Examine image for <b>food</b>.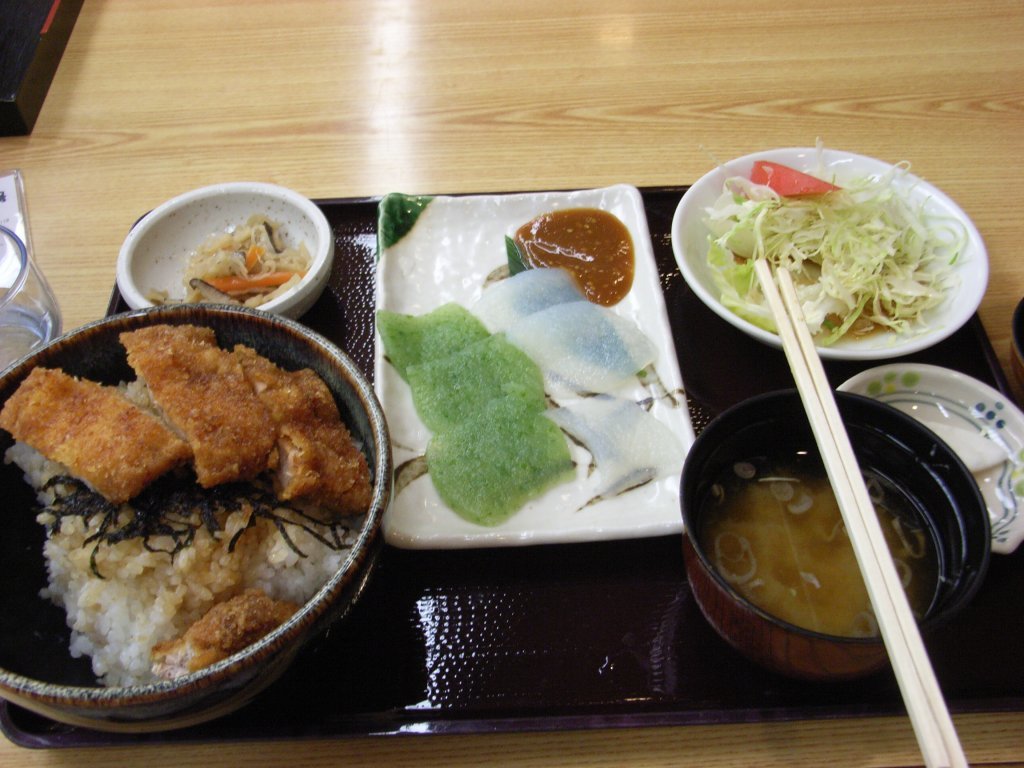
Examination result: crop(704, 449, 937, 639).
